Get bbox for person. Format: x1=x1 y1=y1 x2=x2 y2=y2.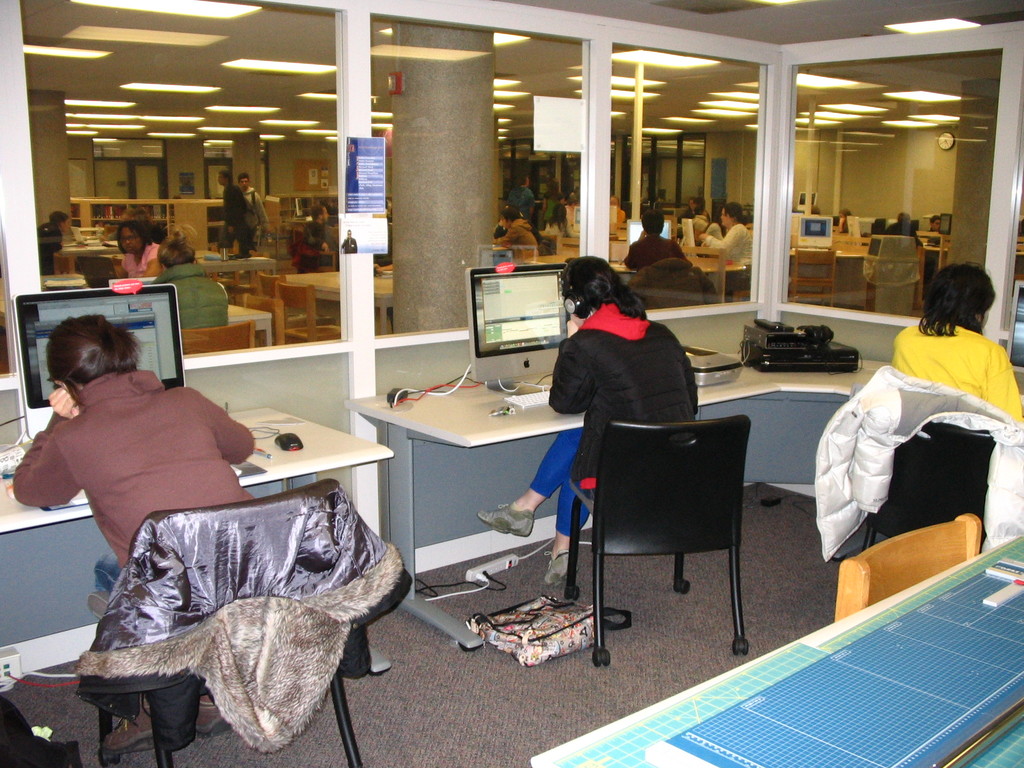
x1=516 y1=240 x2=688 y2=456.
